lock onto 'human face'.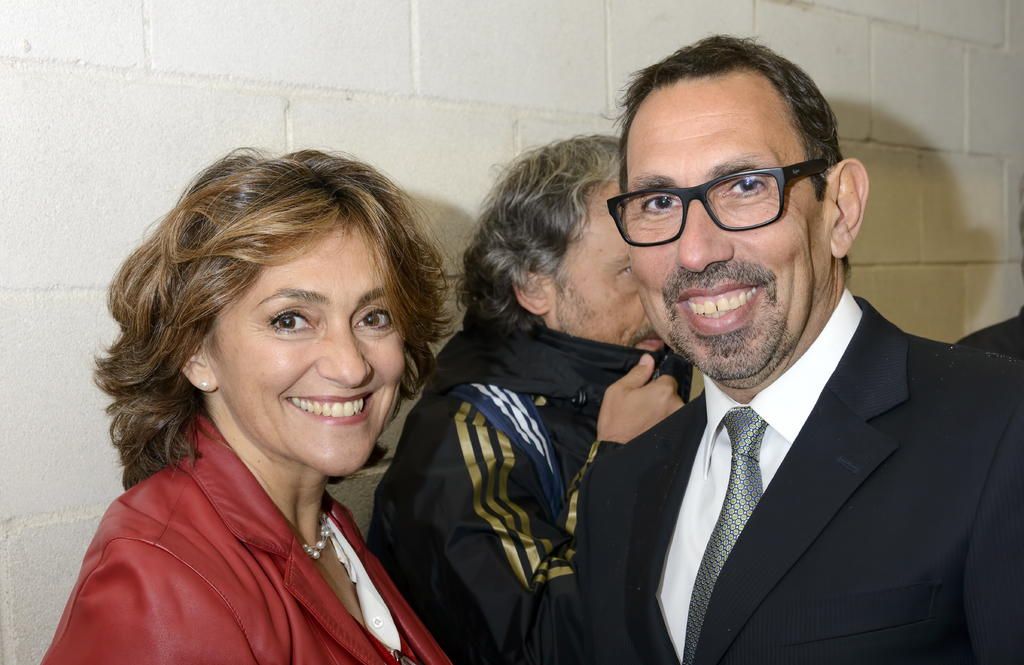
Locked: bbox=(201, 216, 408, 483).
